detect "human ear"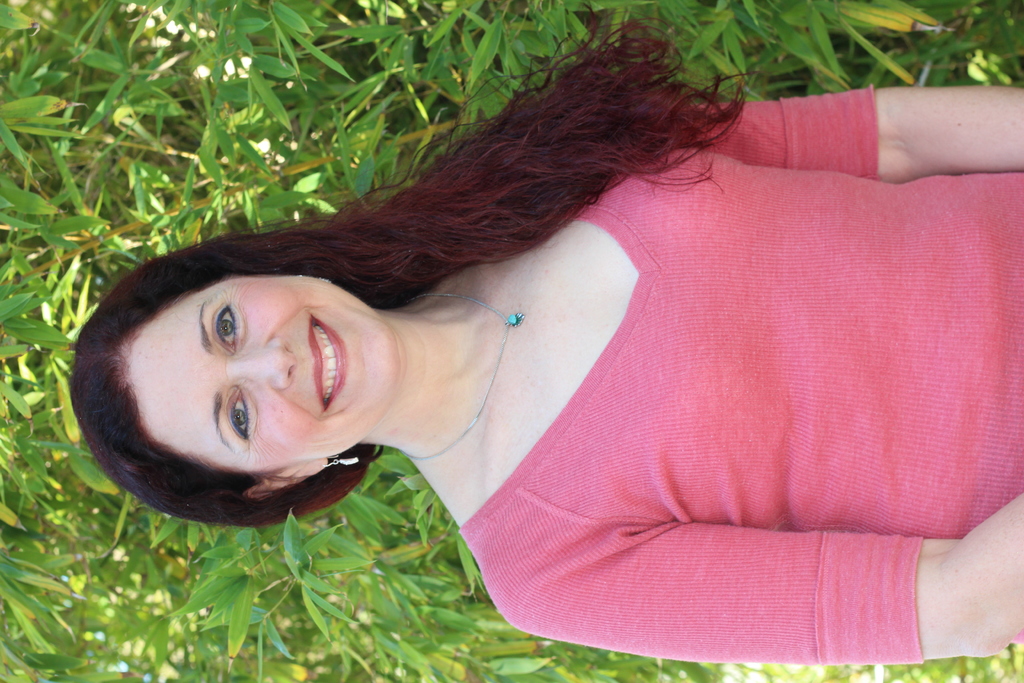
[246,461,328,502]
